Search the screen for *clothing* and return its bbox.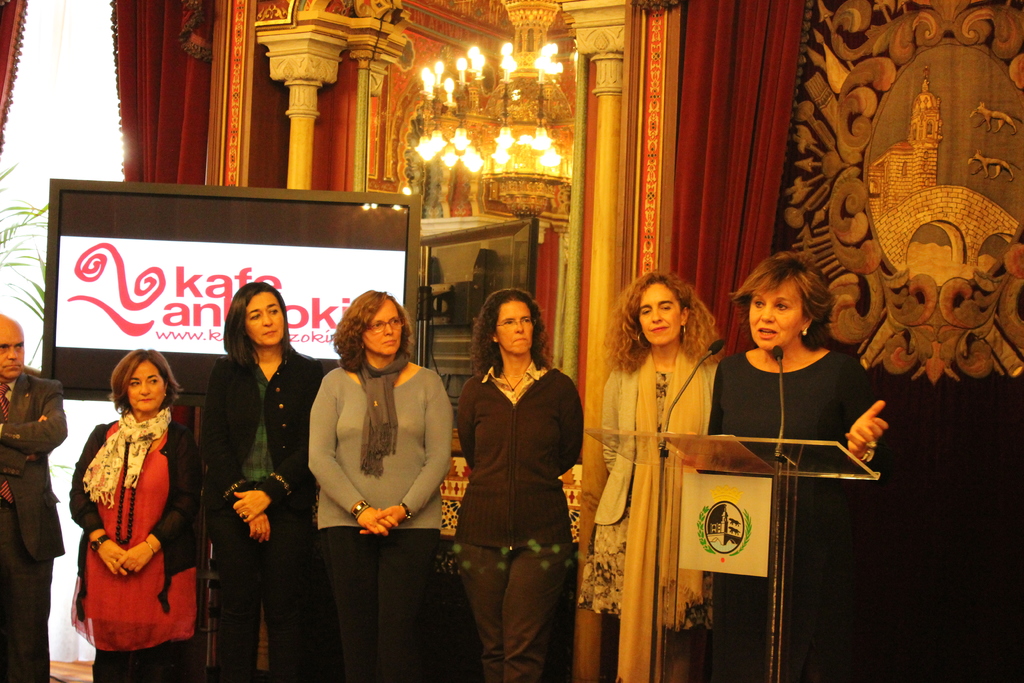
Found: Rect(0, 366, 69, 682).
